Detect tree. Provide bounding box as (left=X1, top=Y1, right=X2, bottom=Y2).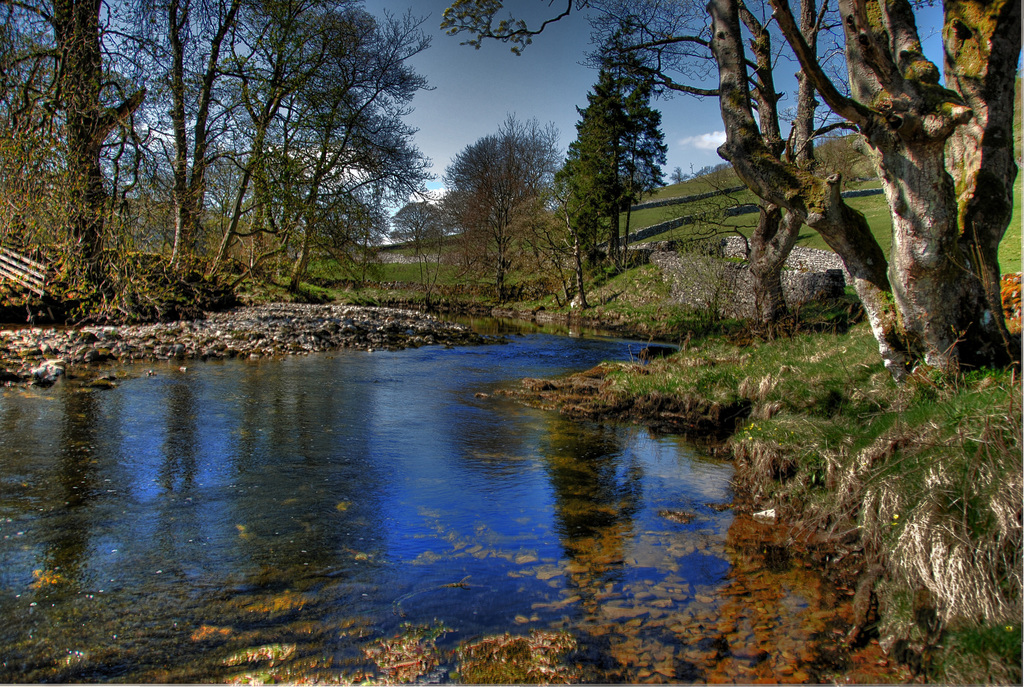
(left=390, top=200, right=447, bottom=266).
